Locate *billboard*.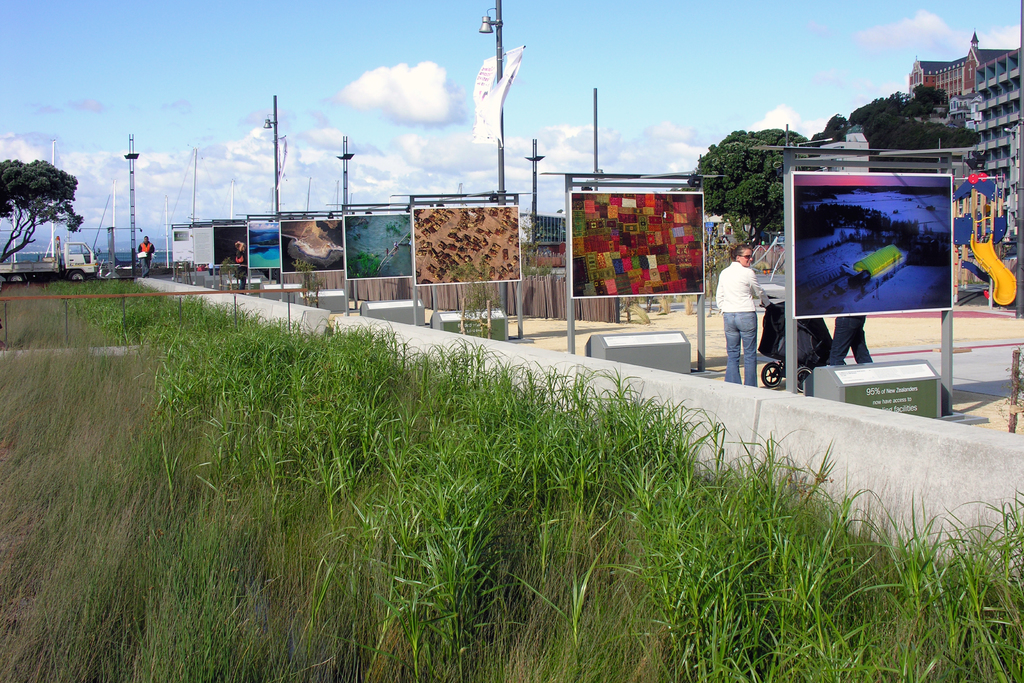
Bounding box: [x1=412, y1=199, x2=516, y2=290].
